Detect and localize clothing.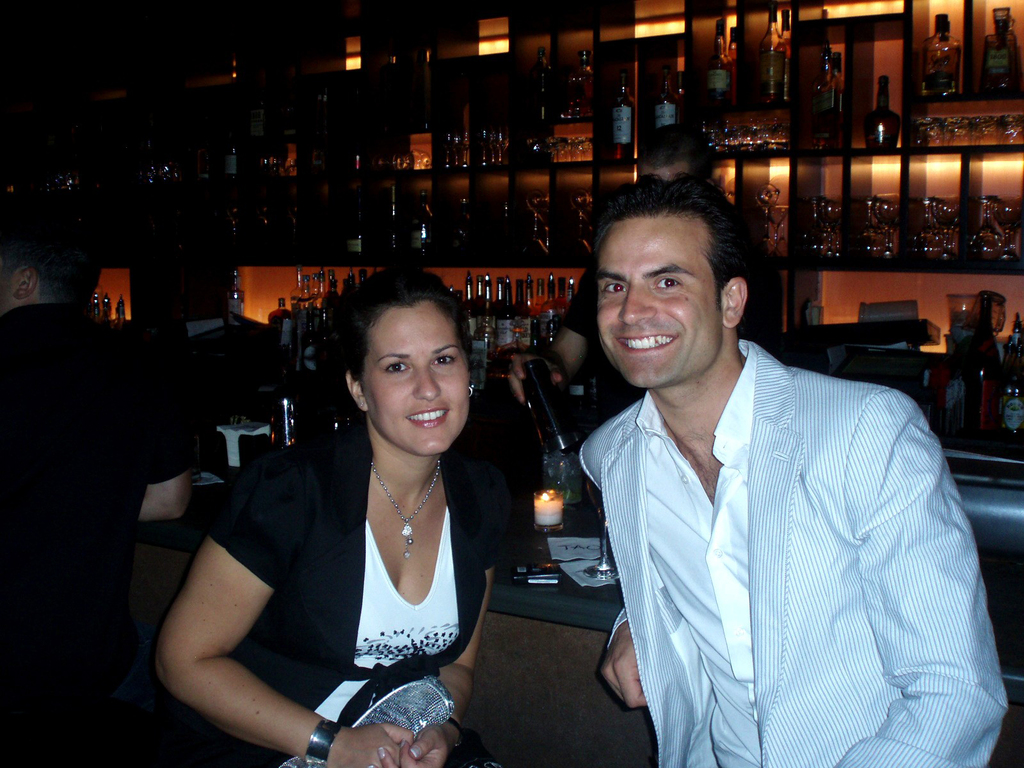
Localized at (561,273,641,413).
